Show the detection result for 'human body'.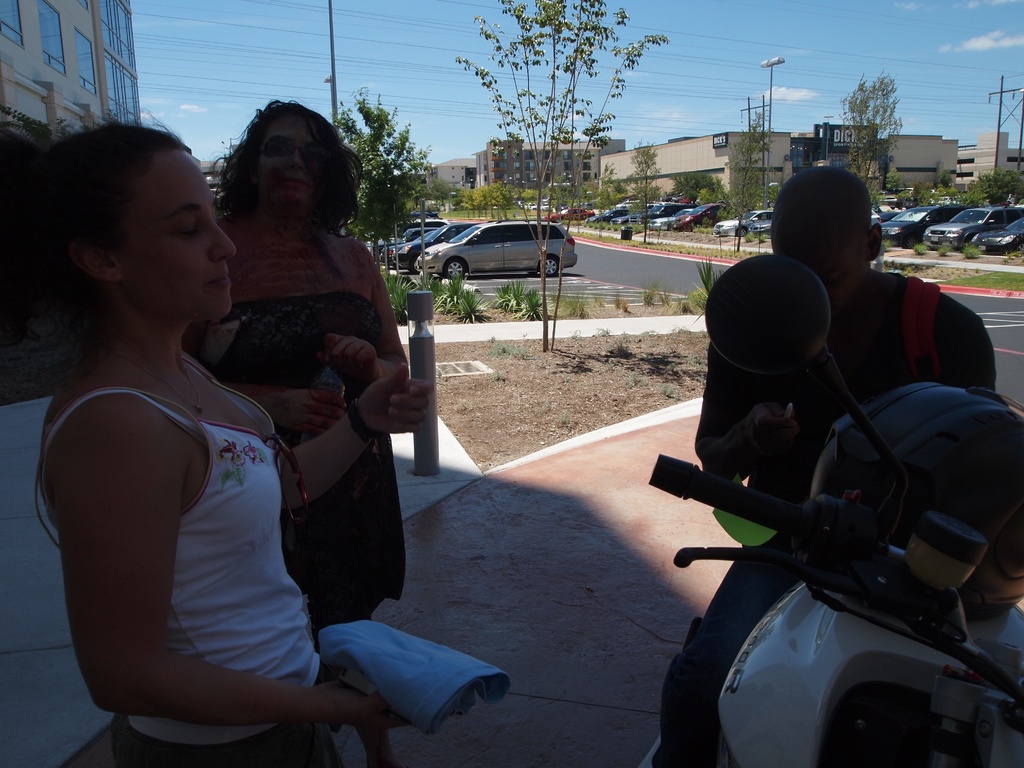
detection(181, 100, 407, 767).
